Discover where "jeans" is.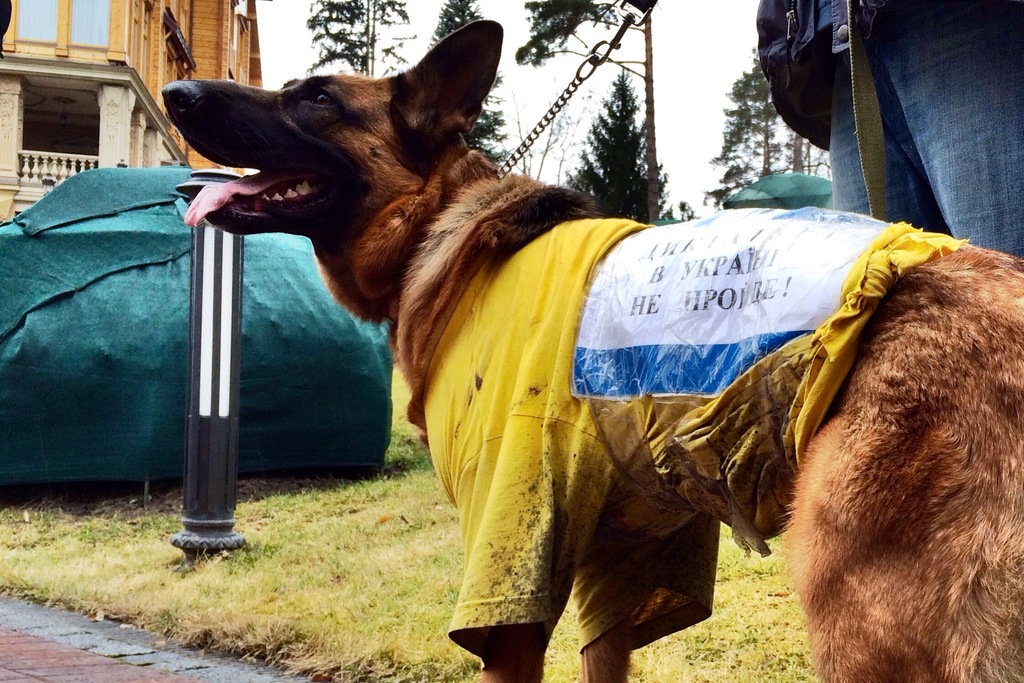
Discovered at (x1=829, y1=28, x2=1014, y2=235).
